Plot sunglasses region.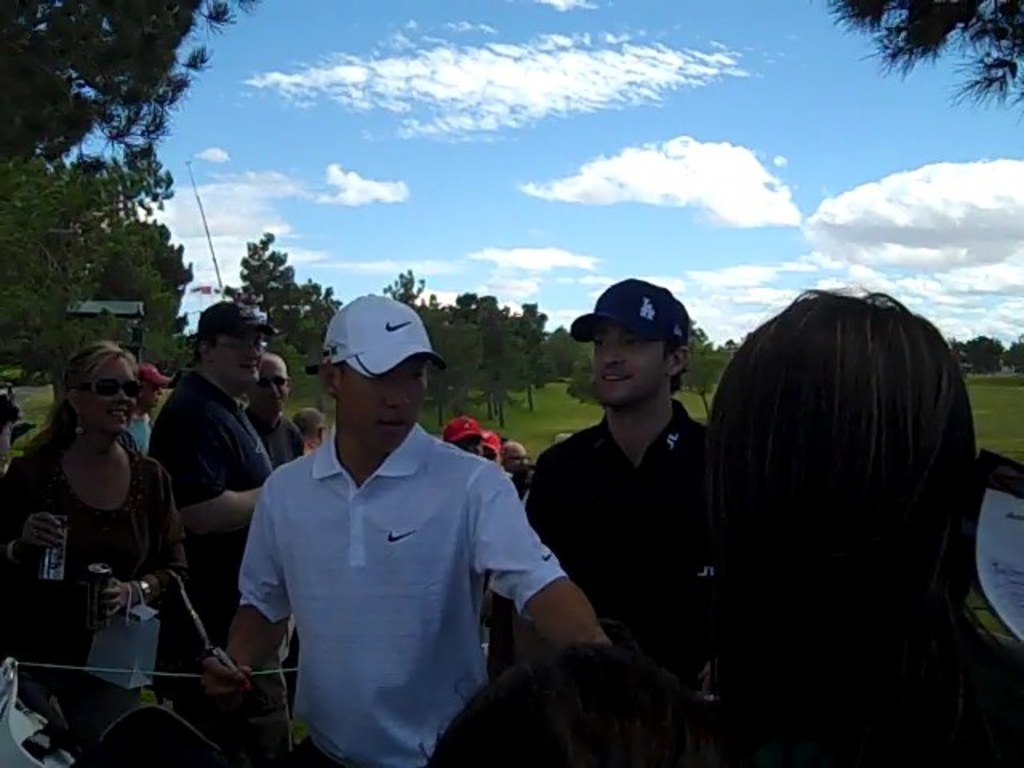
Plotted at [258,378,294,389].
